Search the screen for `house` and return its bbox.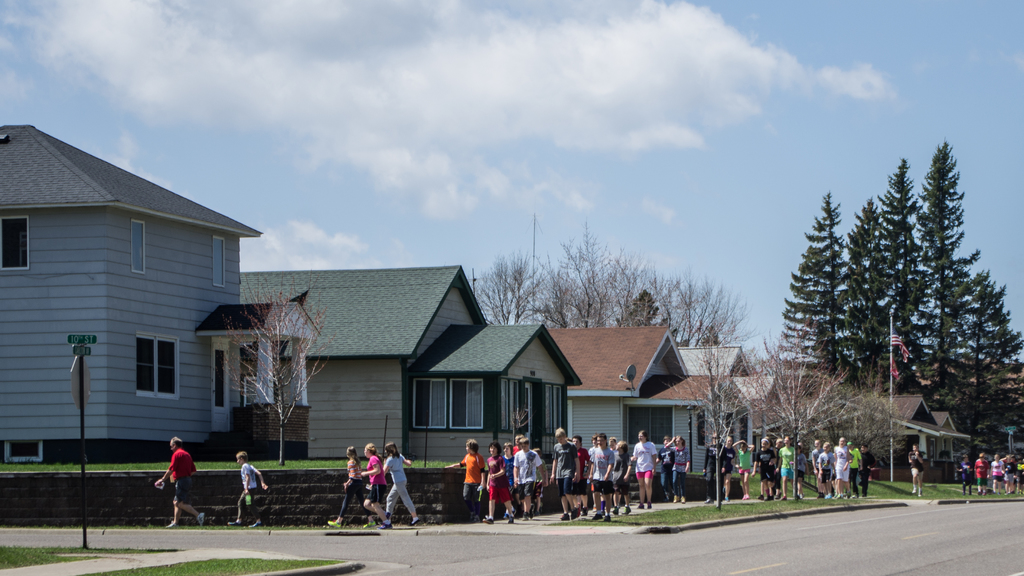
Found: locate(858, 389, 972, 482).
